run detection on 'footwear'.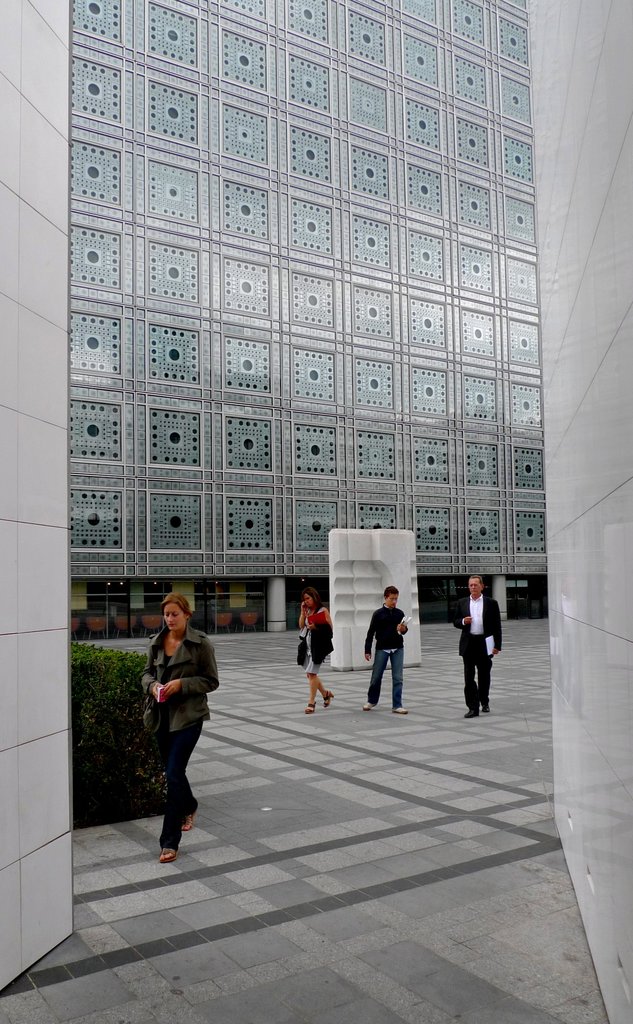
Result: locate(463, 709, 481, 719).
